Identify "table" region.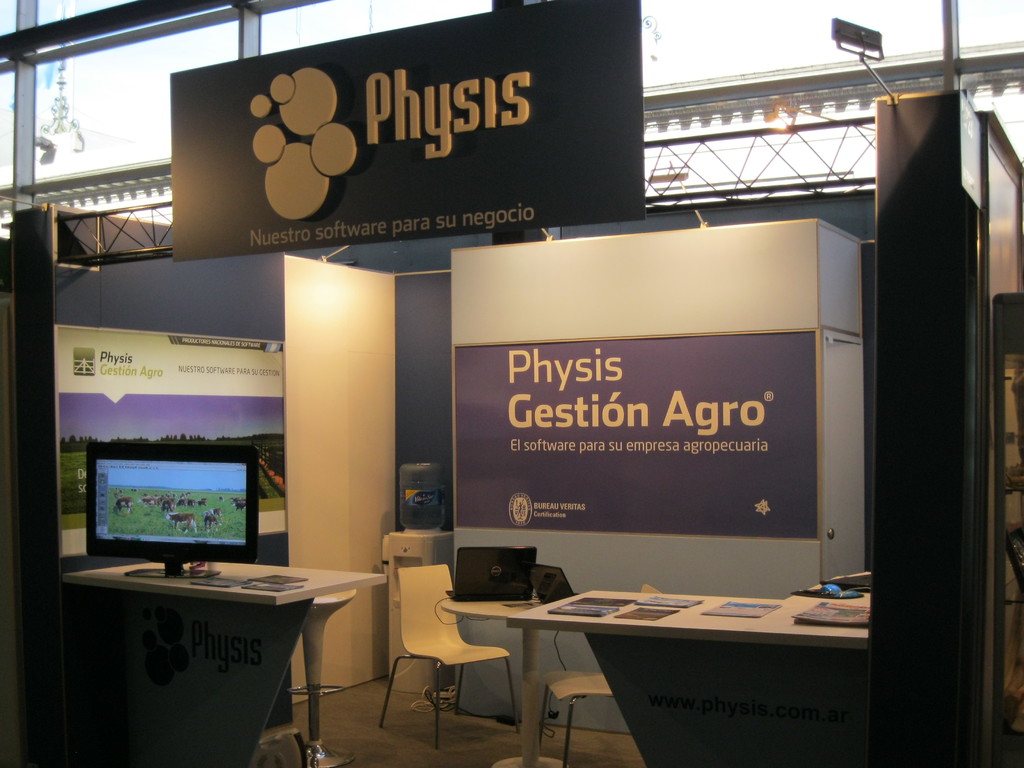
Region: Rect(499, 585, 870, 767).
